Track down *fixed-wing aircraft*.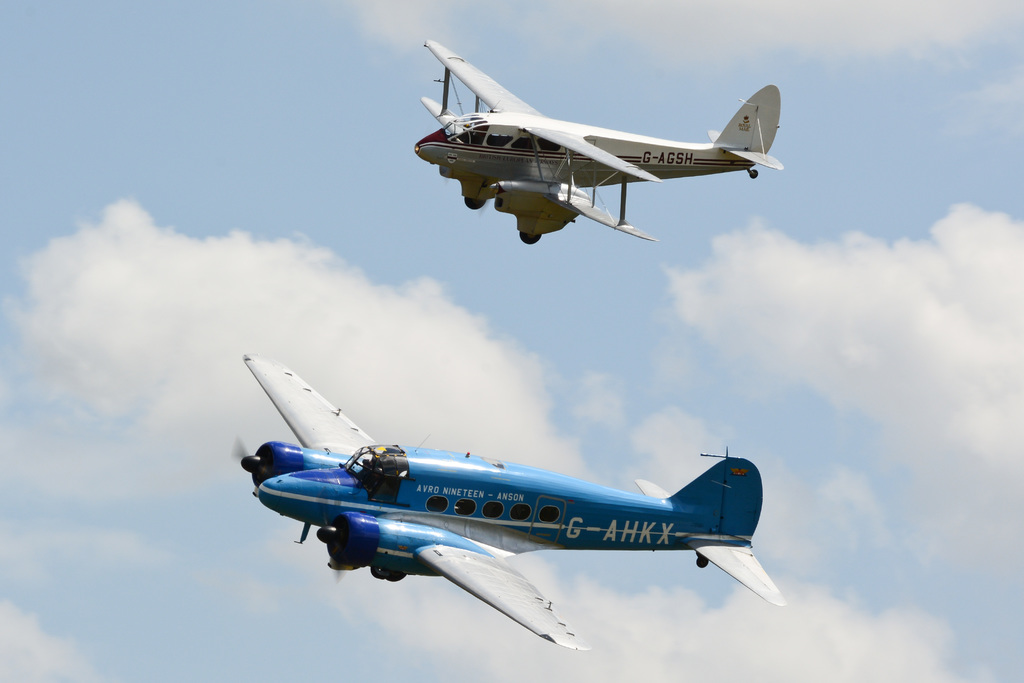
Tracked to rect(420, 37, 779, 247).
